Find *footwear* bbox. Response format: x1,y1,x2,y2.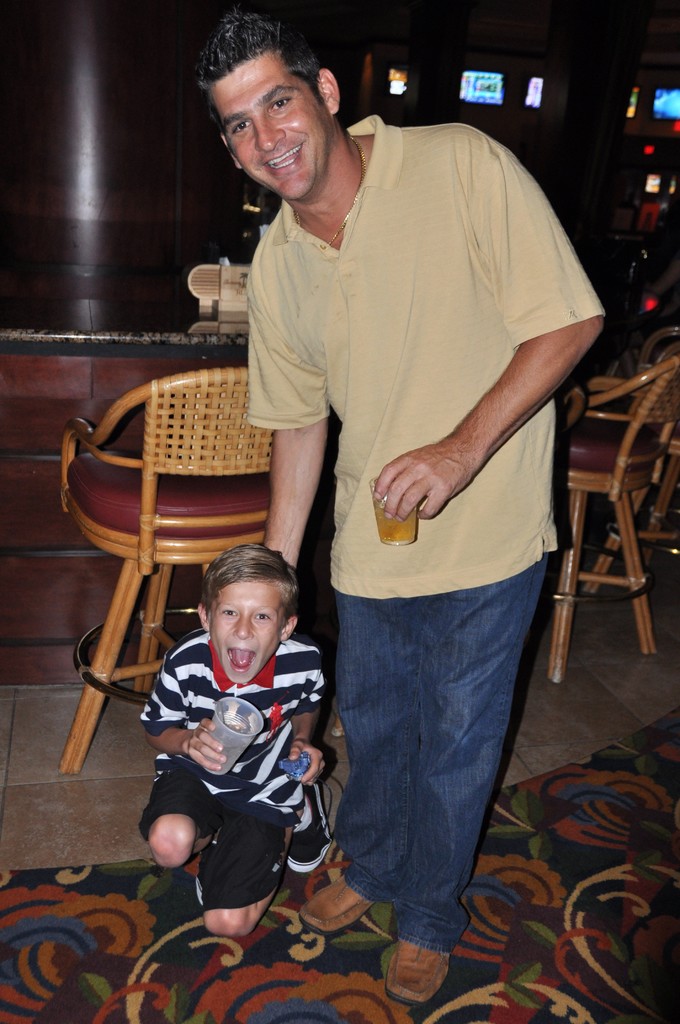
291,853,387,939.
